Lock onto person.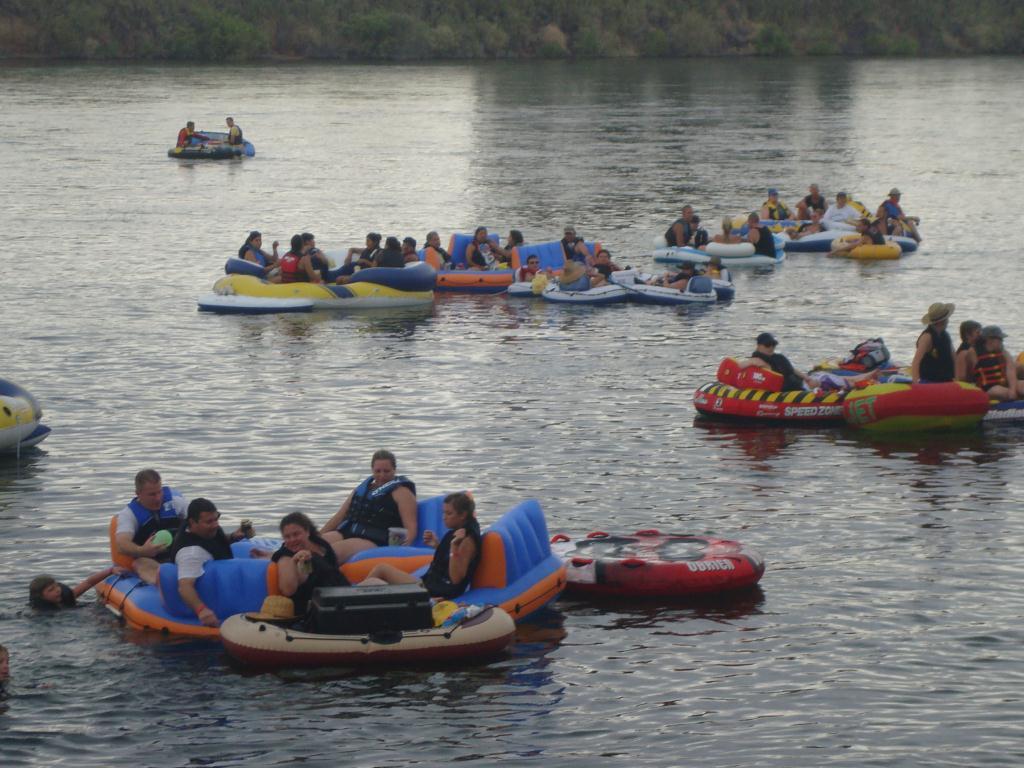
Locked: (x1=119, y1=463, x2=184, y2=556).
